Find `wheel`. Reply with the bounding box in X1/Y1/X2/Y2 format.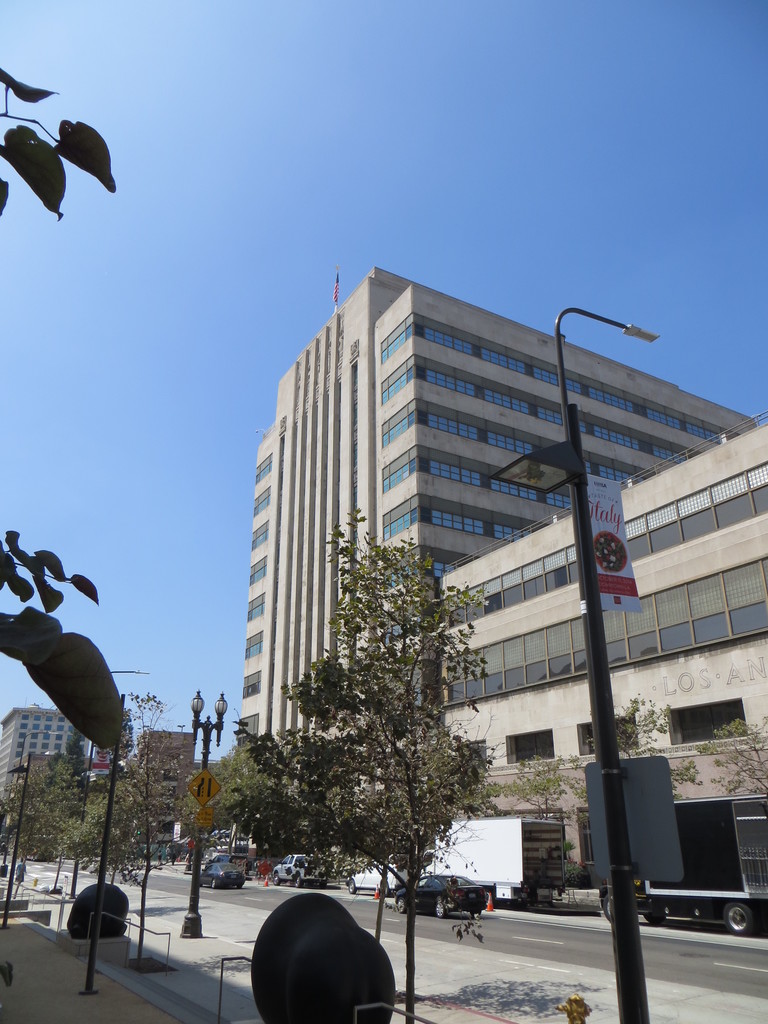
237/884/246/890.
